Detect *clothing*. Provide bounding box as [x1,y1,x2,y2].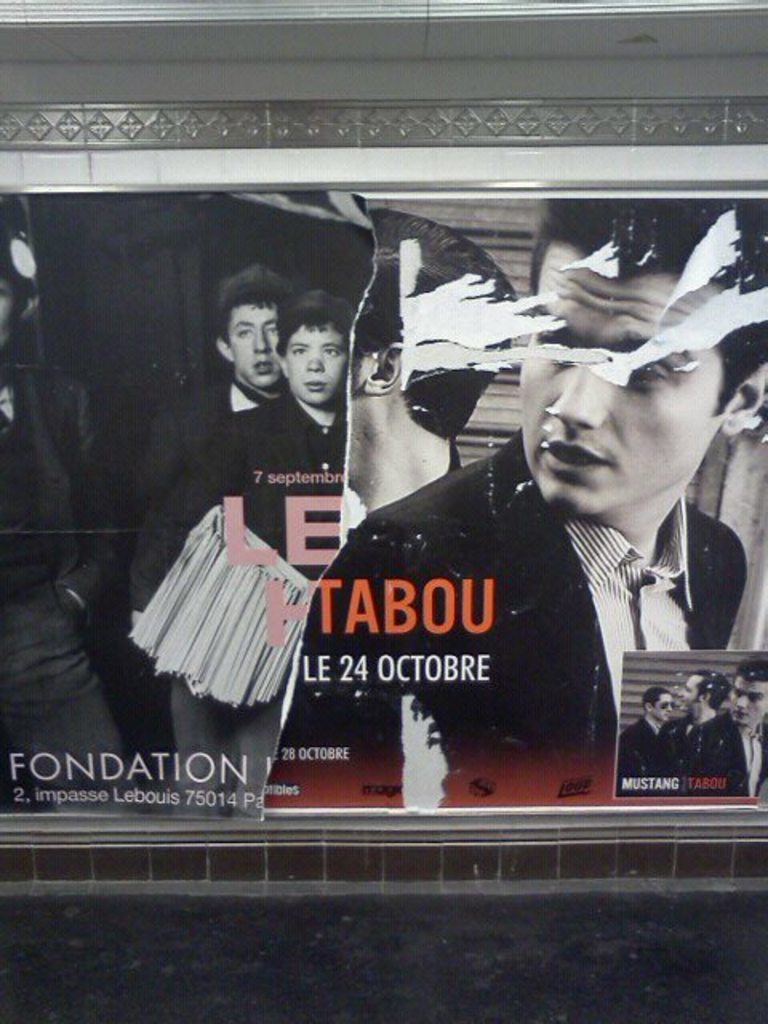
[694,715,765,800].
